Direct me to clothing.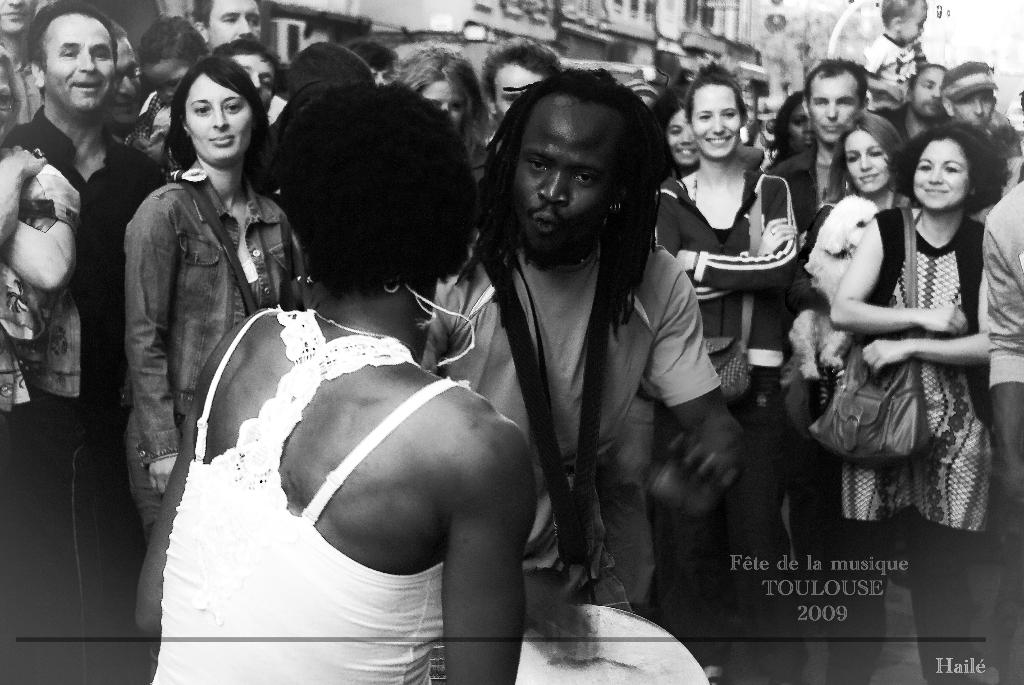
Direction: detection(780, 141, 853, 219).
